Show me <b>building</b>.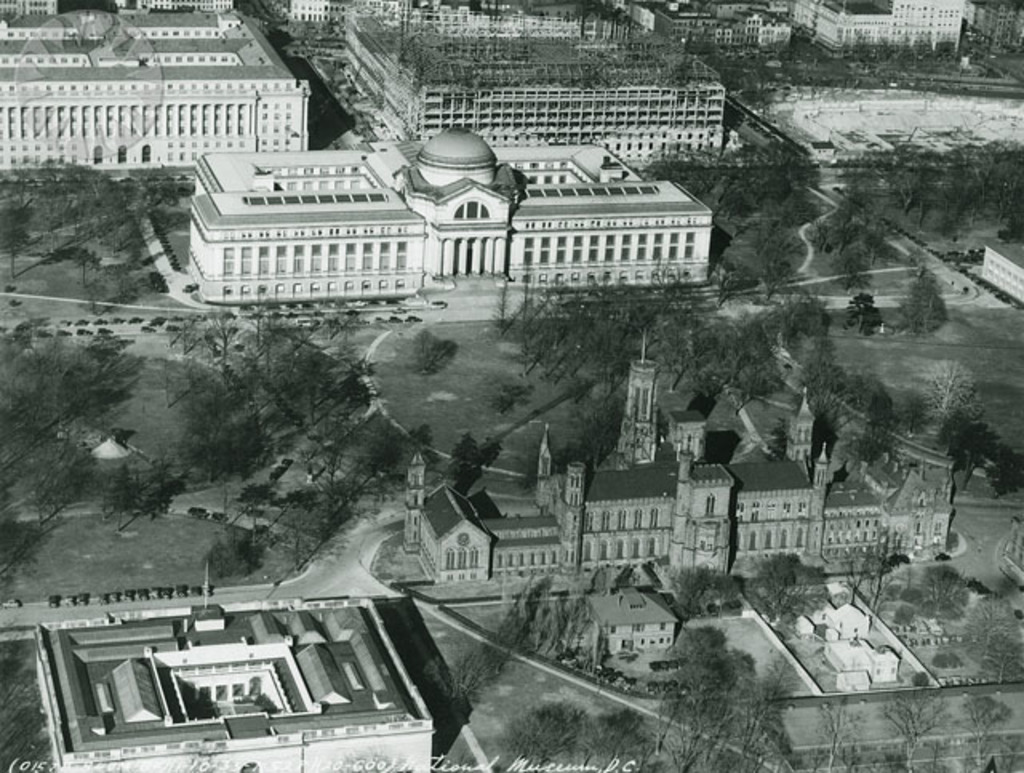
<b>building</b> is here: pyautogui.locateOnScreen(770, 0, 890, 58).
